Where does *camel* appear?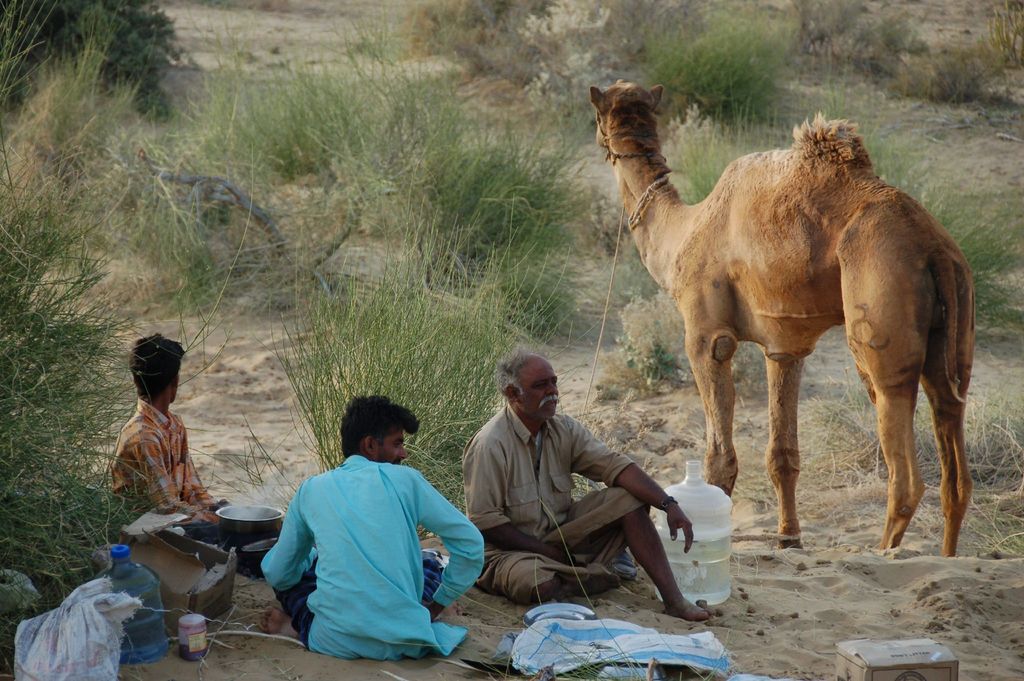
Appears at BBox(590, 88, 976, 564).
